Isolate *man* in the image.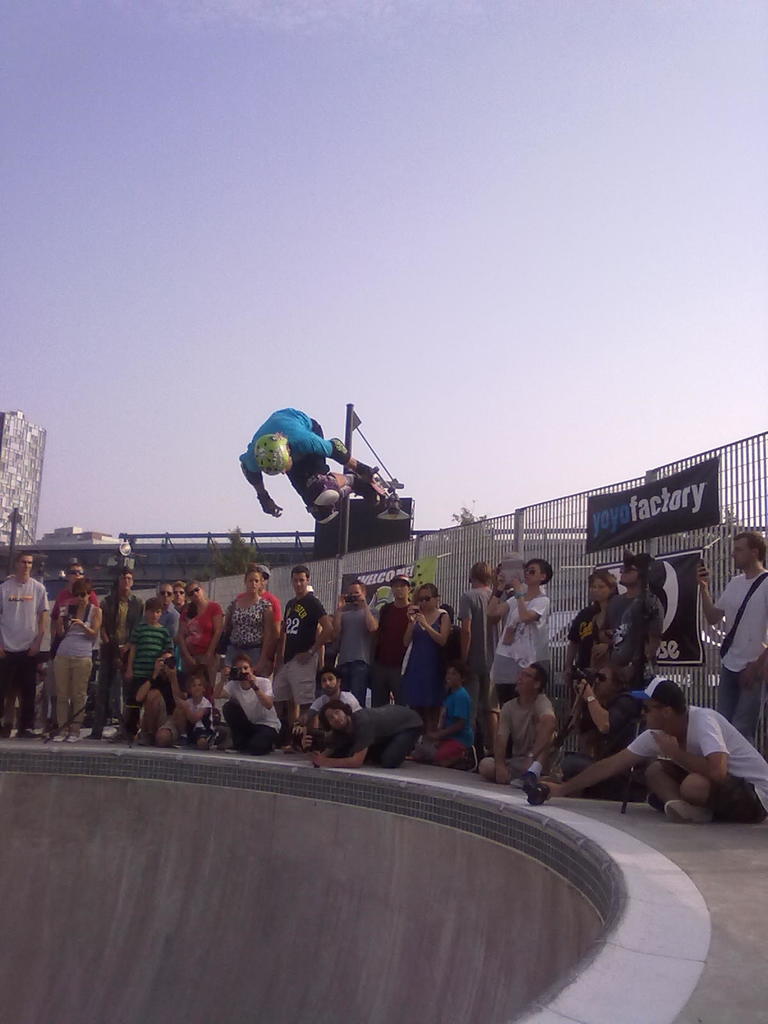
Isolated region: locate(44, 561, 102, 737).
